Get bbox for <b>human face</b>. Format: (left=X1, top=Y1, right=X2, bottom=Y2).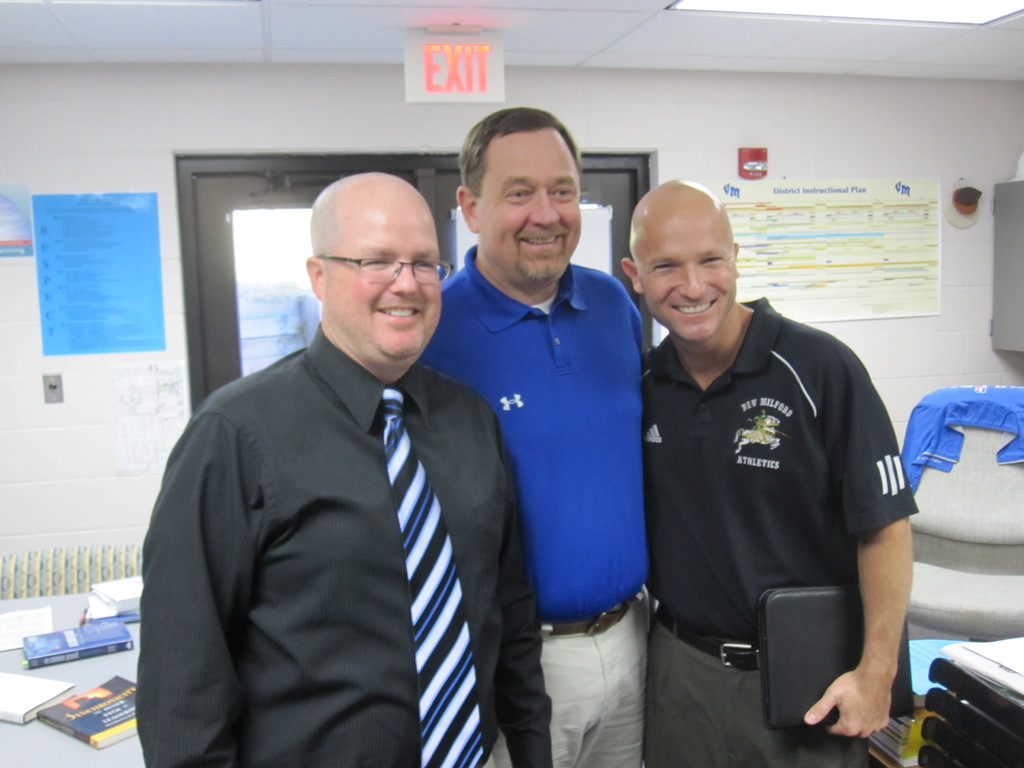
(left=633, top=203, right=736, bottom=339).
